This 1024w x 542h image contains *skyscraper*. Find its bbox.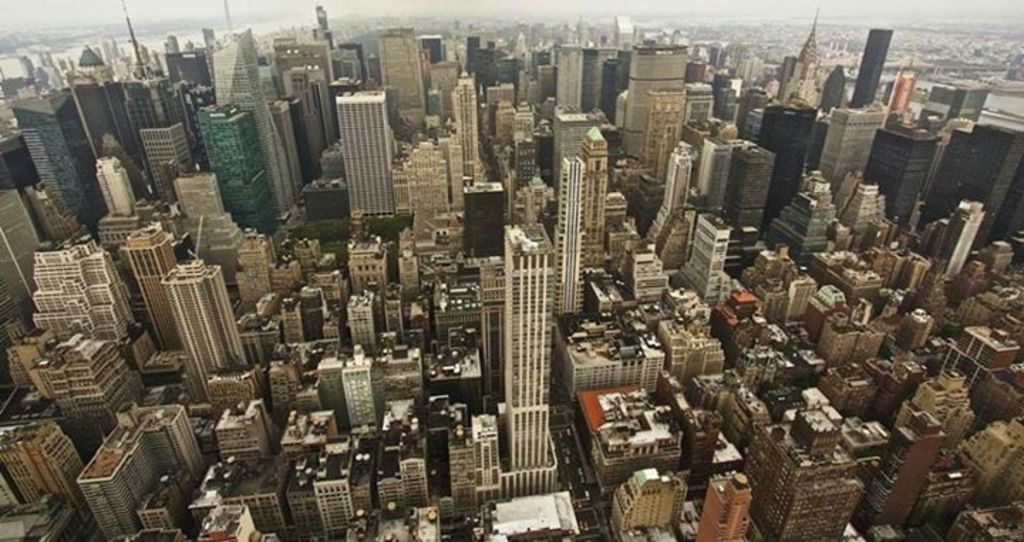
left=582, top=279, right=654, bottom=387.
